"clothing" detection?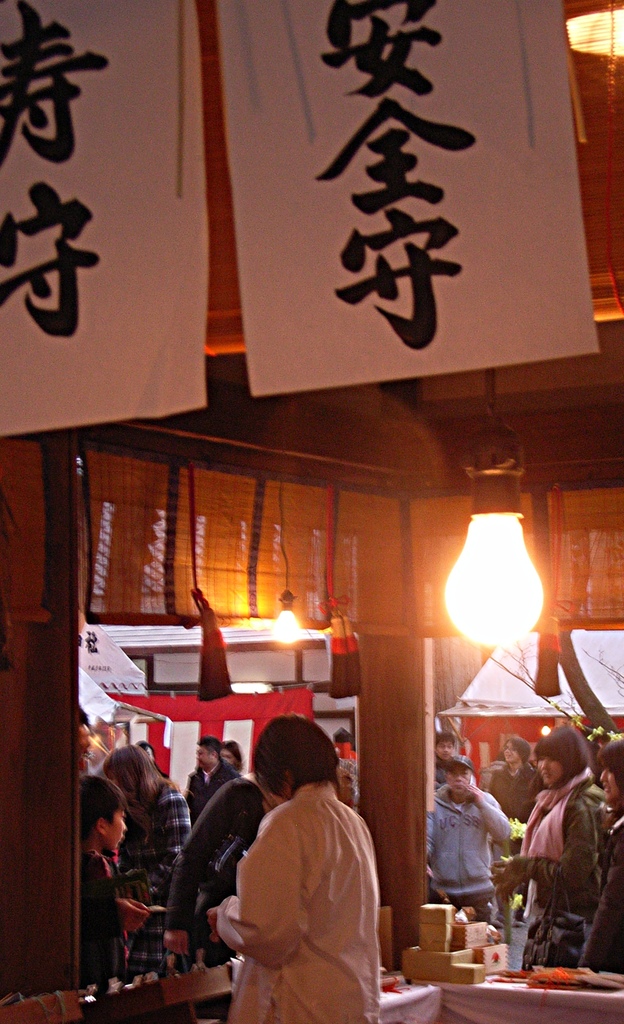
left=216, top=779, right=386, bottom=1023
